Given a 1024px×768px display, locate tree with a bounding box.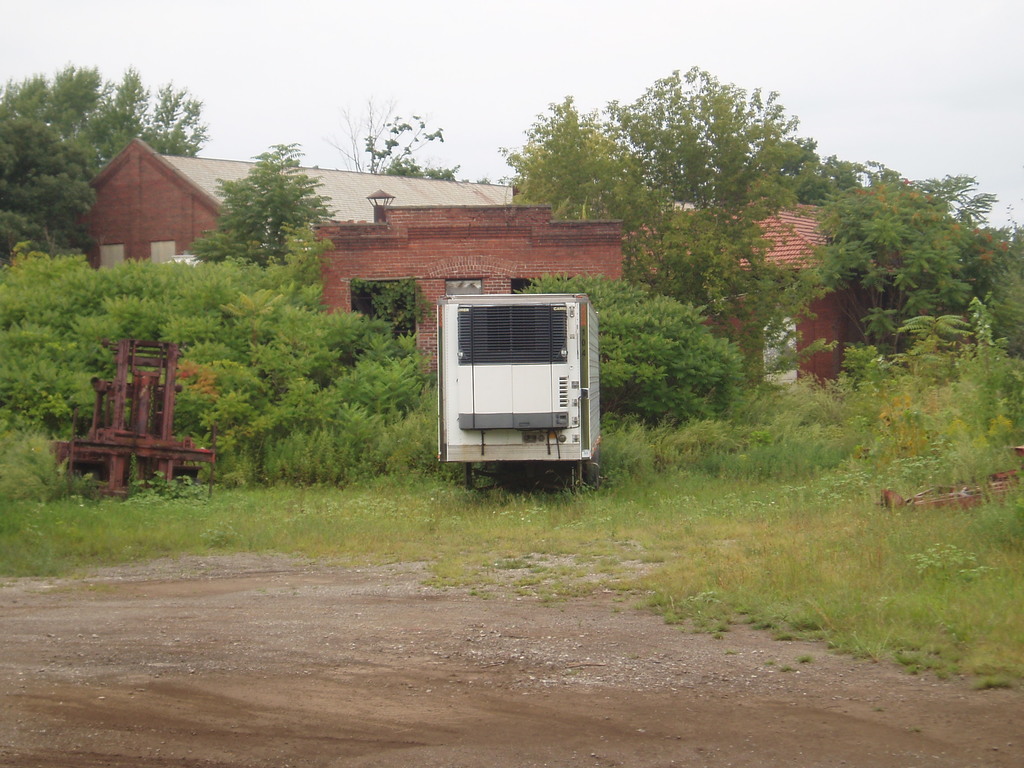
Located: [343,102,465,179].
